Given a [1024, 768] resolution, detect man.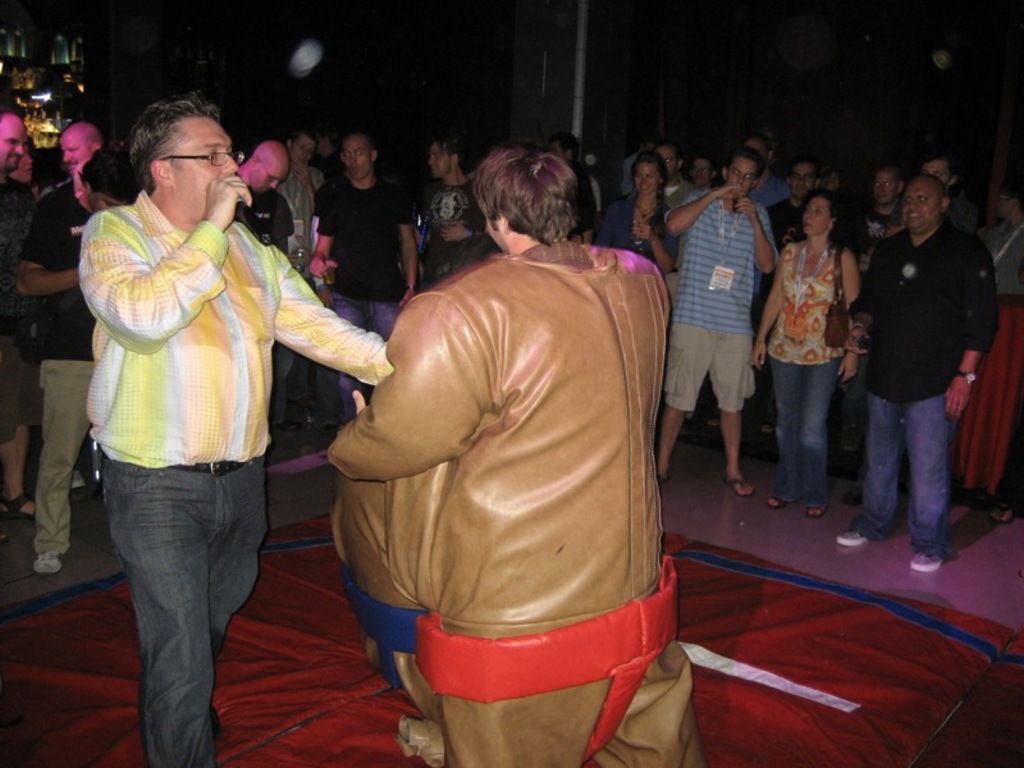
Rect(77, 95, 396, 767).
